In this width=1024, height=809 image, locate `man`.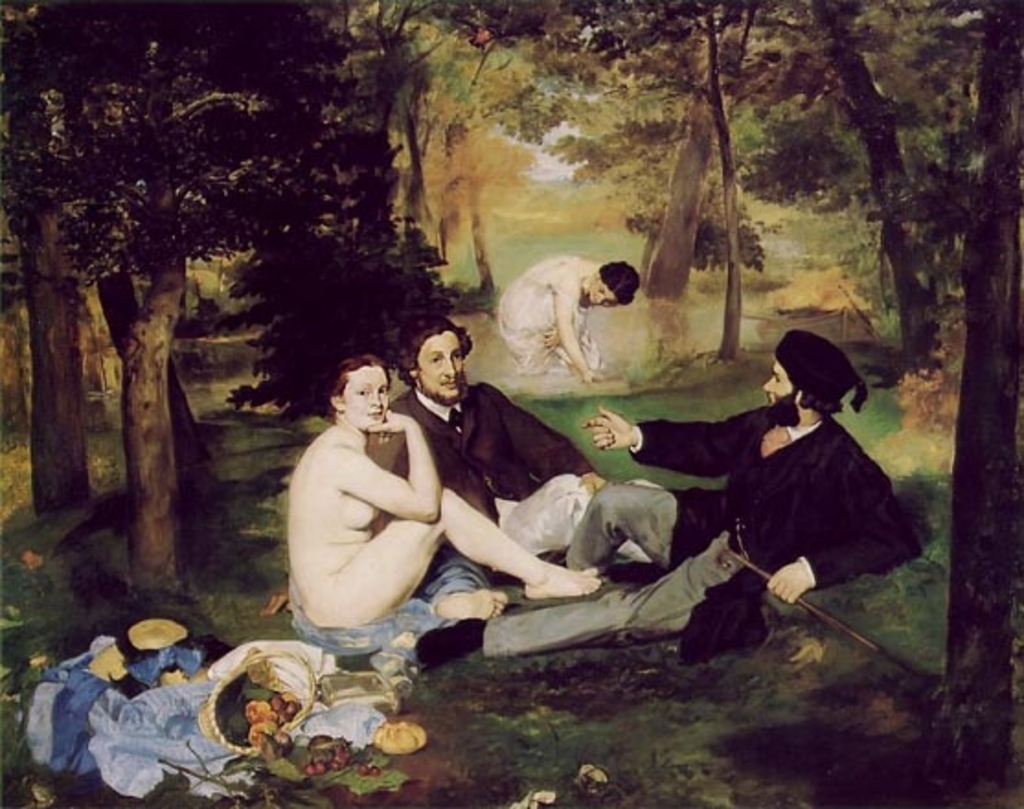
Bounding box: <bbox>406, 322, 925, 675</bbox>.
